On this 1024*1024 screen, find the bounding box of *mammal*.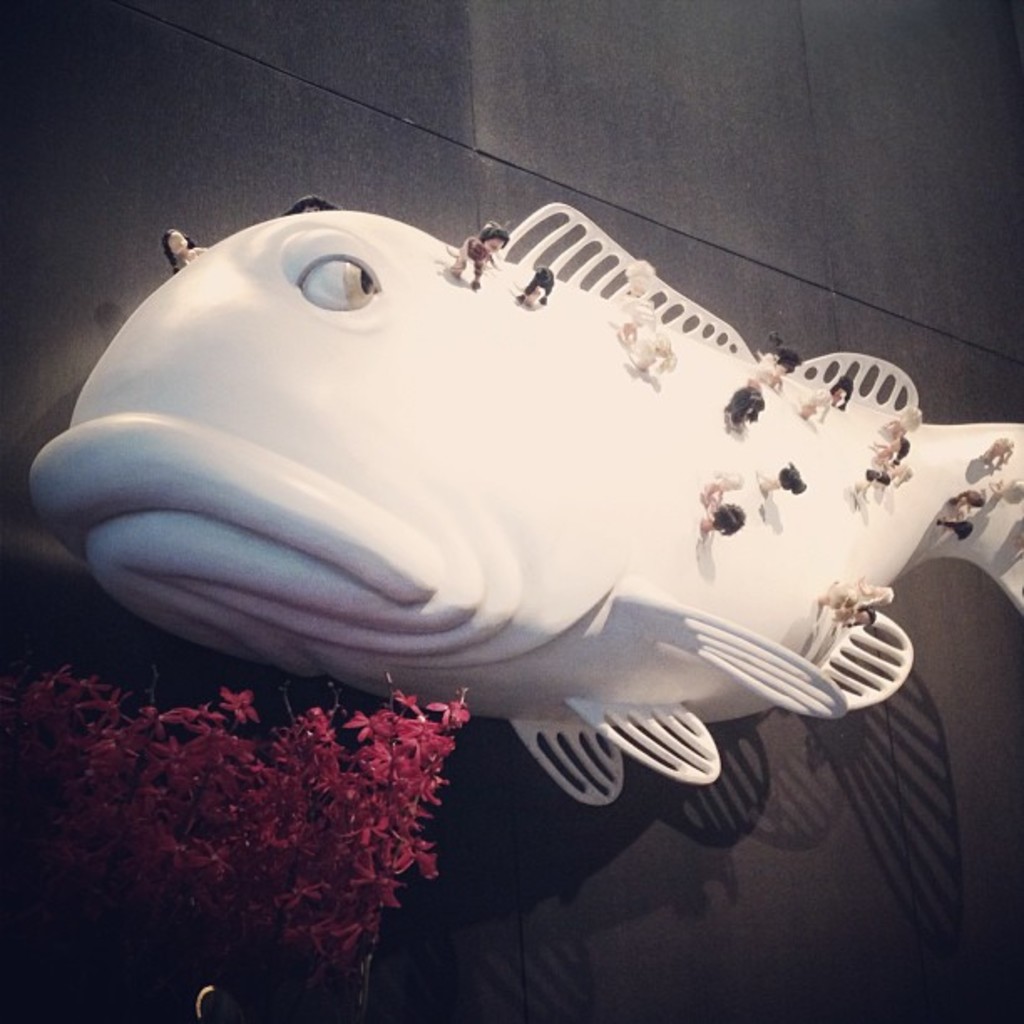
Bounding box: locate(701, 468, 738, 499).
